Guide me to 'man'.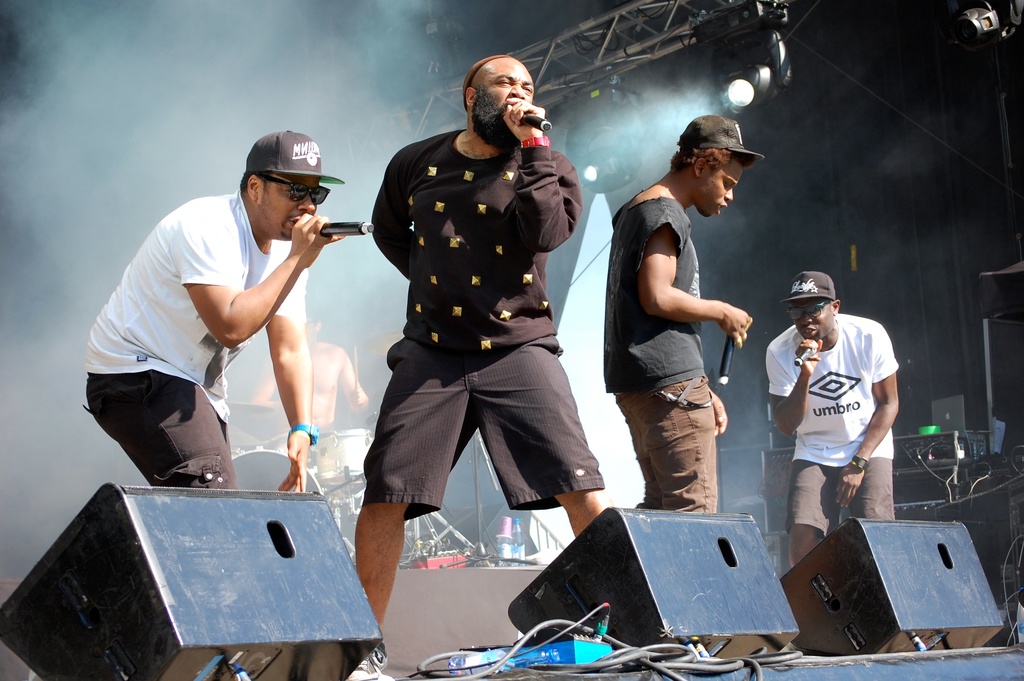
Guidance: {"x1": 353, "y1": 56, "x2": 618, "y2": 680}.
